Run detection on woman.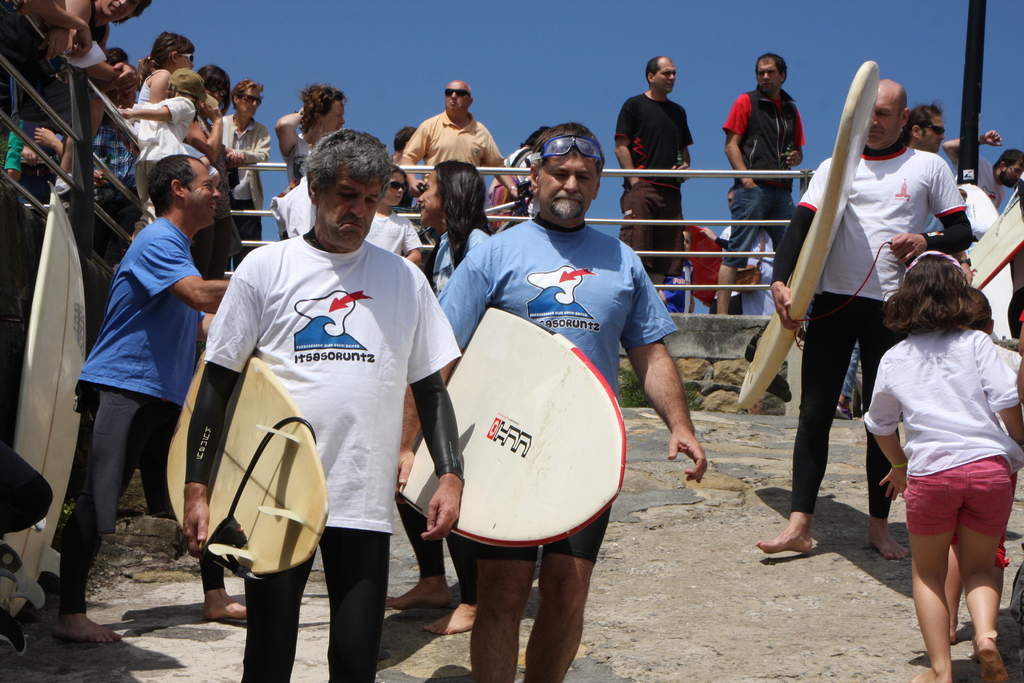
Result: <region>216, 81, 271, 275</region>.
